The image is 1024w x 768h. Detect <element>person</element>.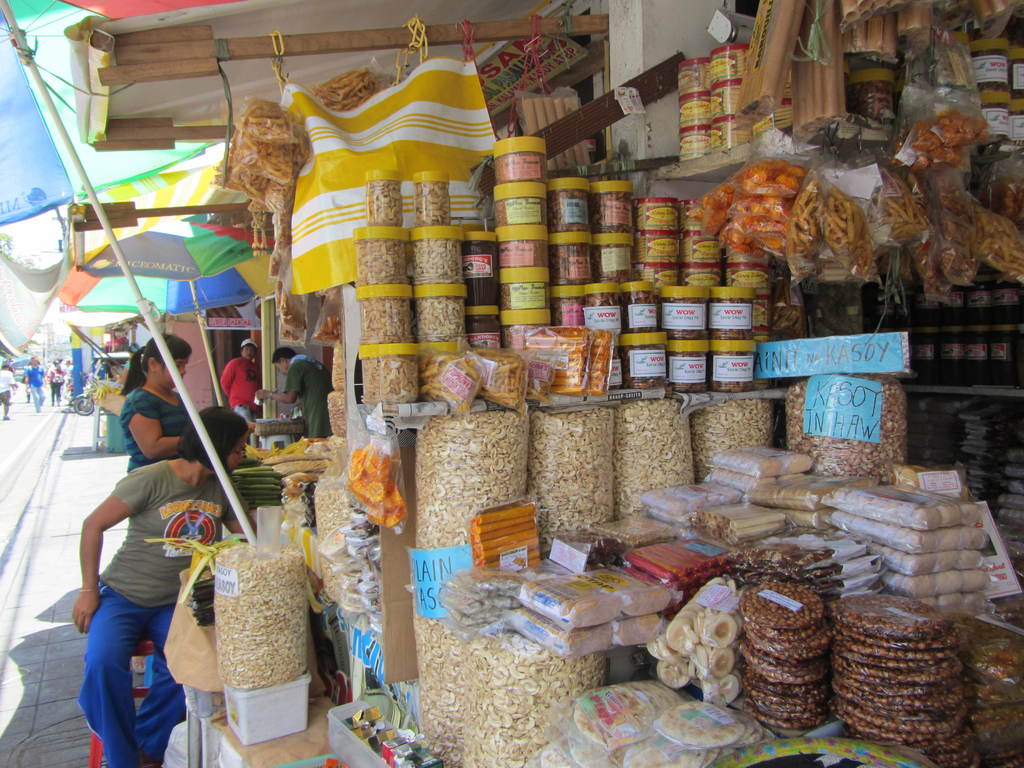
Detection: locate(260, 344, 328, 445).
